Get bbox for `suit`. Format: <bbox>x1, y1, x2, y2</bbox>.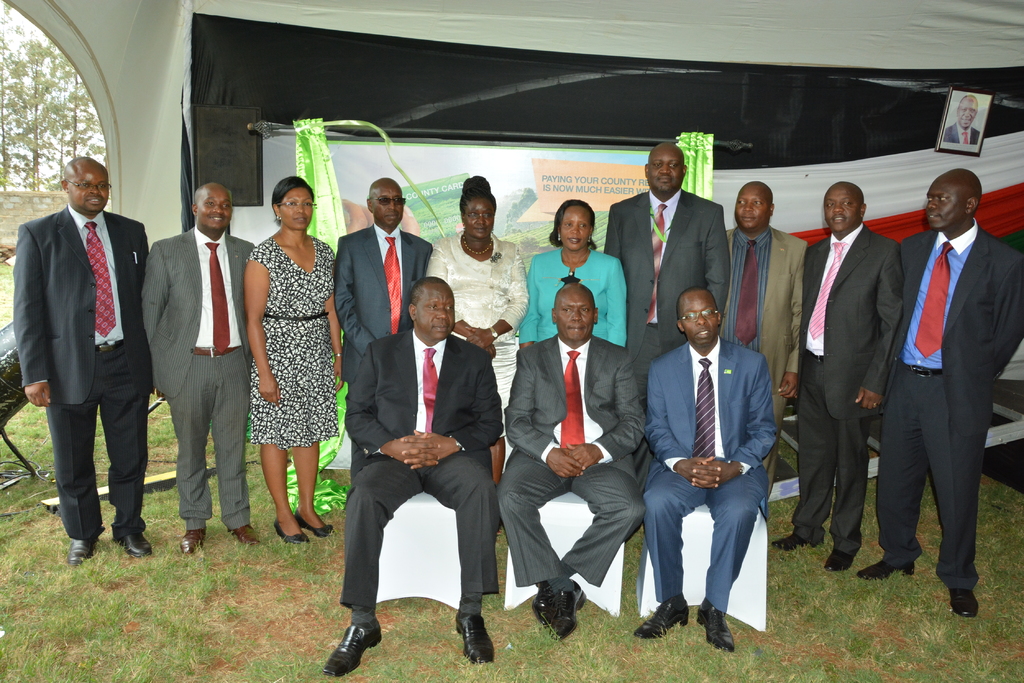
<bbox>335, 223, 434, 454</bbox>.
